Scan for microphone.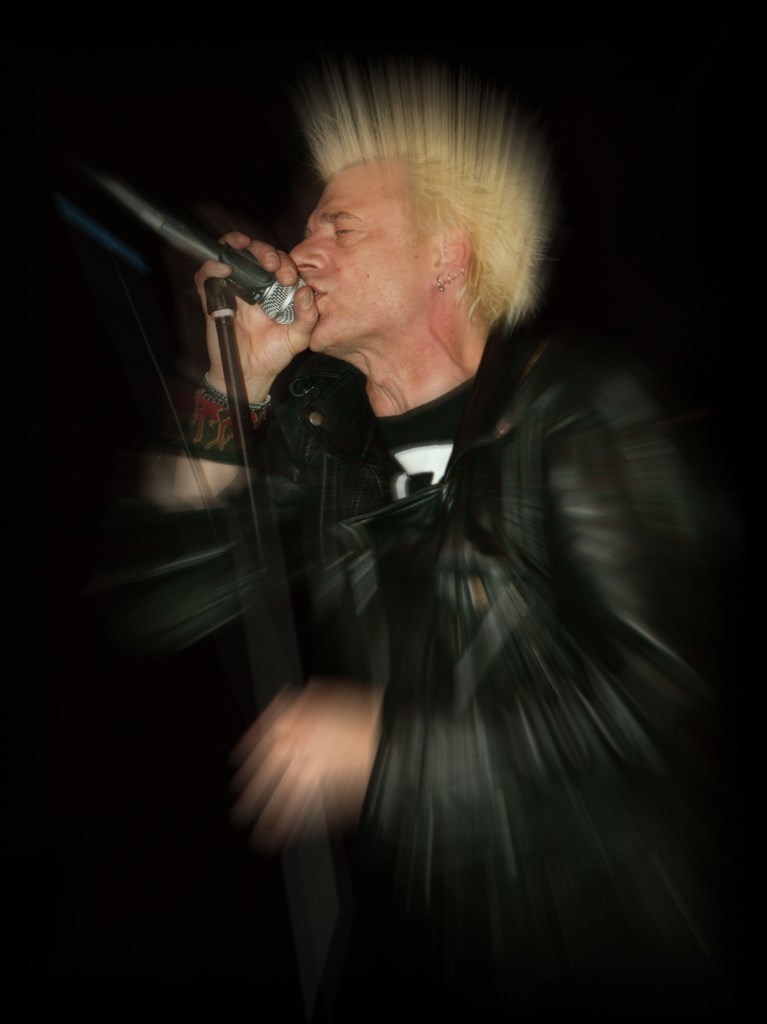
Scan result: {"left": 95, "top": 169, "right": 312, "bottom": 329}.
